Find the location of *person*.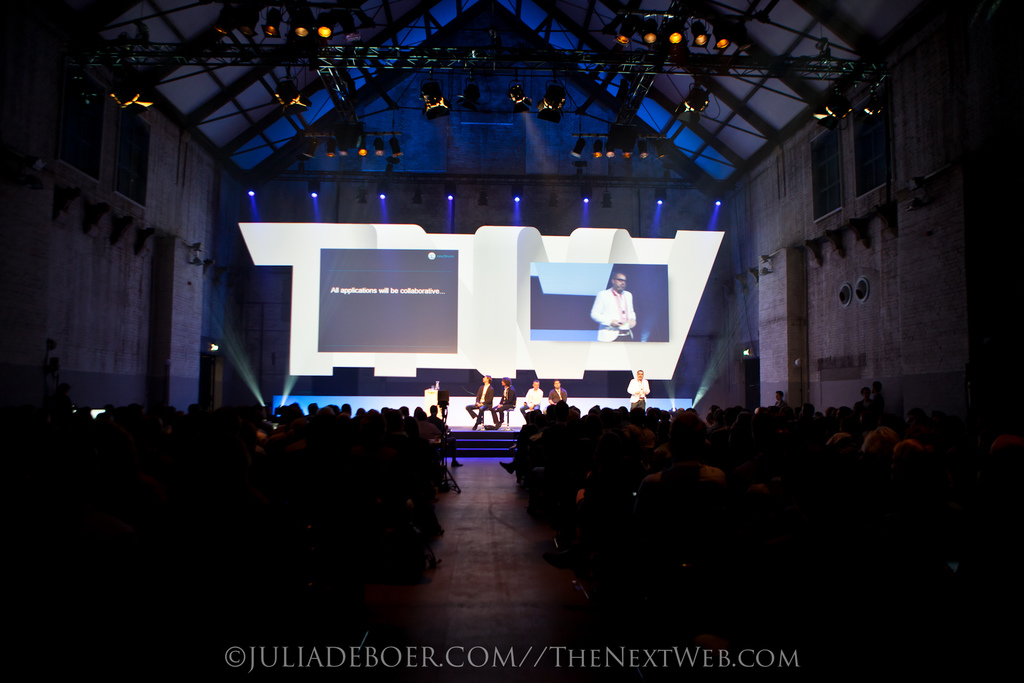
Location: [left=589, top=273, right=636, bottom=344].
